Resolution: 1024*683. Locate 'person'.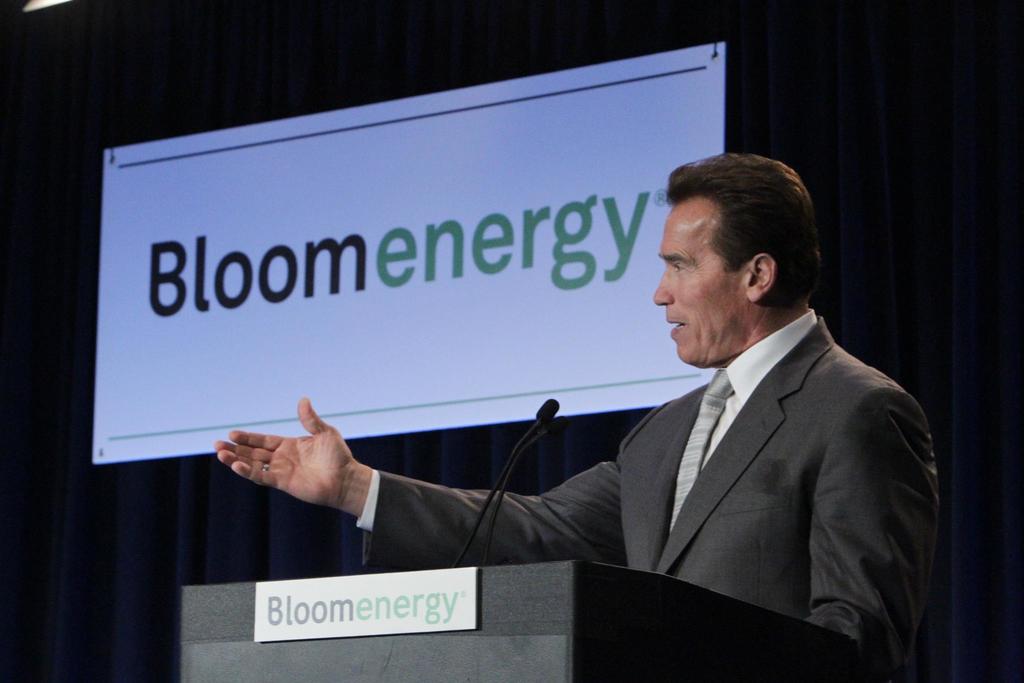
{"left": 349, "top": 164, "right": 882, "bottom": 631}.
